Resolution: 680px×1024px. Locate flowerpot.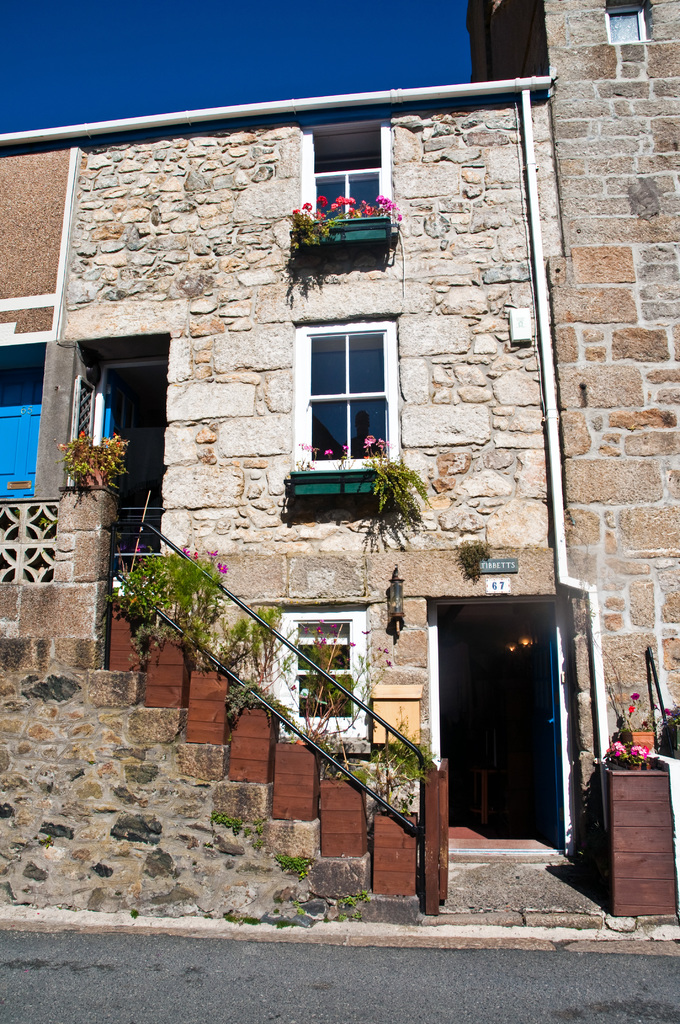
l=273, t=739, r=320, b=829.
